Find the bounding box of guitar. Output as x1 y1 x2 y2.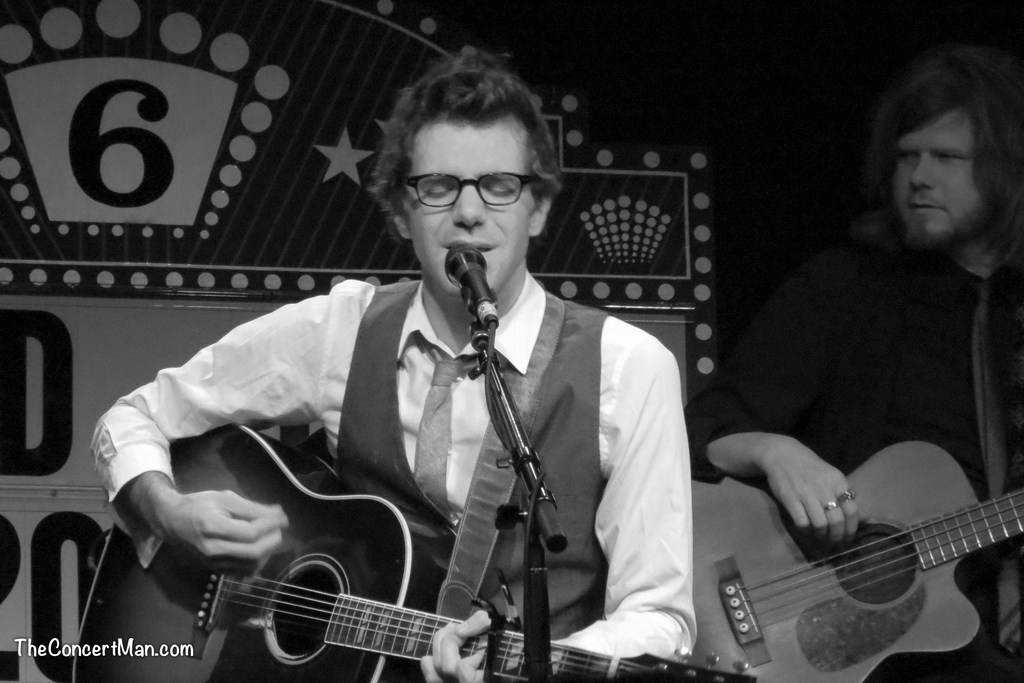
700 427 1023 680.
